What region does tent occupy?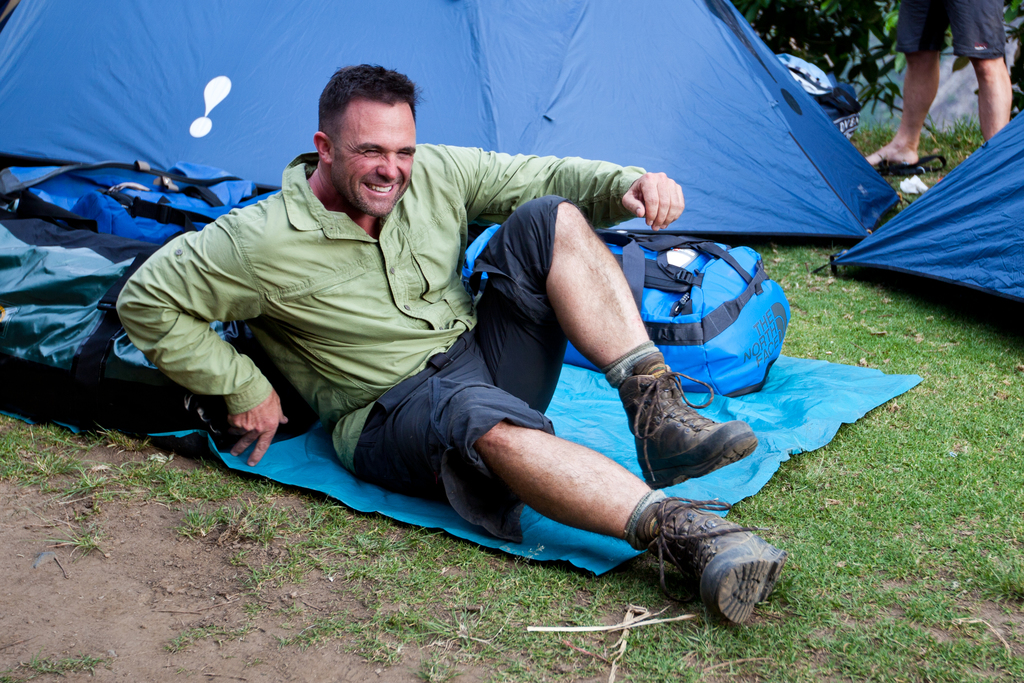
x1=819, y1=103, x2=1023, y2=300.
